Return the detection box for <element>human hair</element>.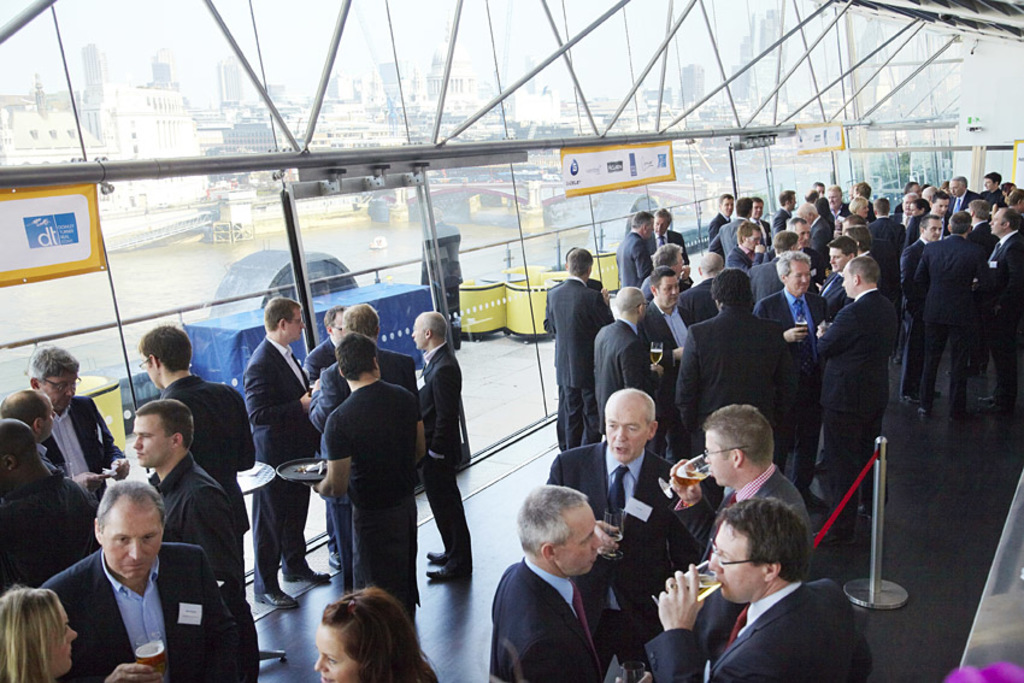
634, 211, 655, 230.
